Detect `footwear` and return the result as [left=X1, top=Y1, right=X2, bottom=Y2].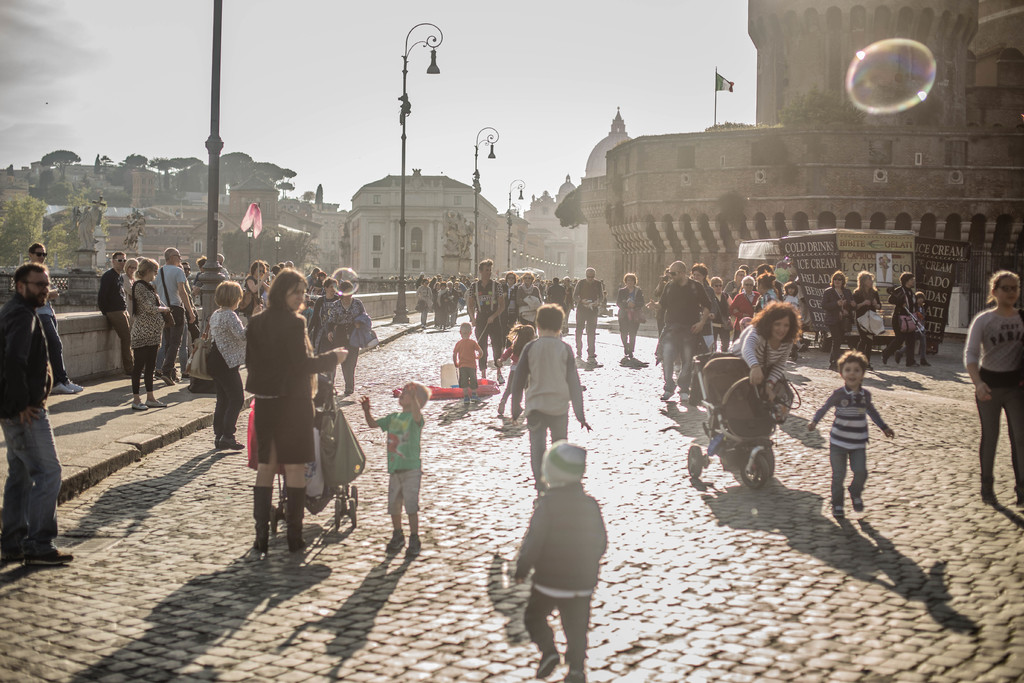
[left=661, top=390, right=675, bottom=401].
